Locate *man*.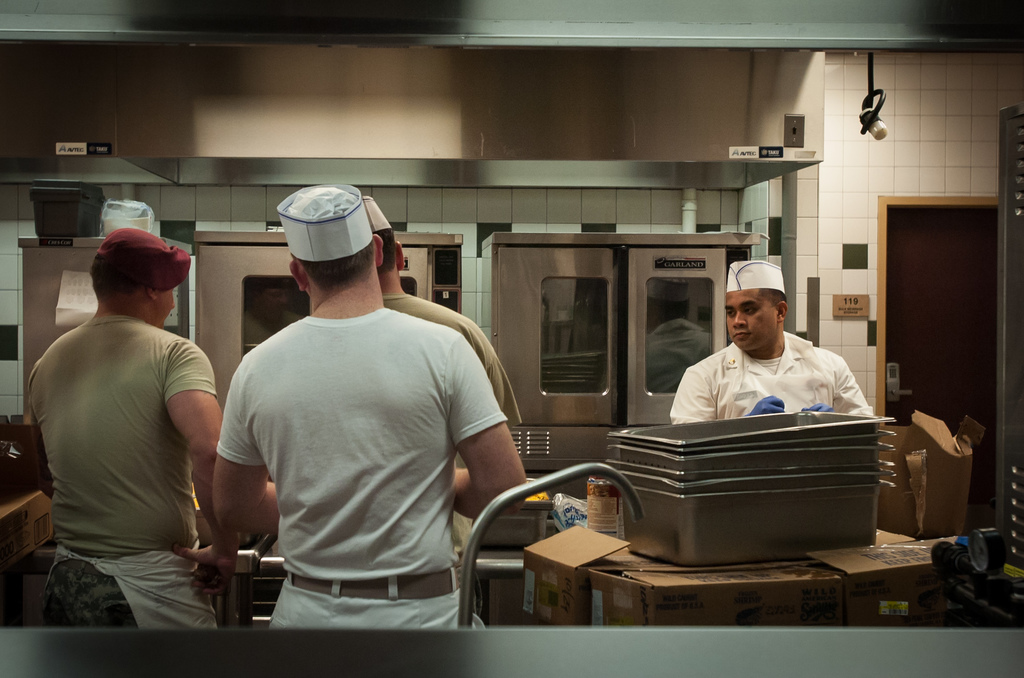
Bounding box: 673/265/877/427.
